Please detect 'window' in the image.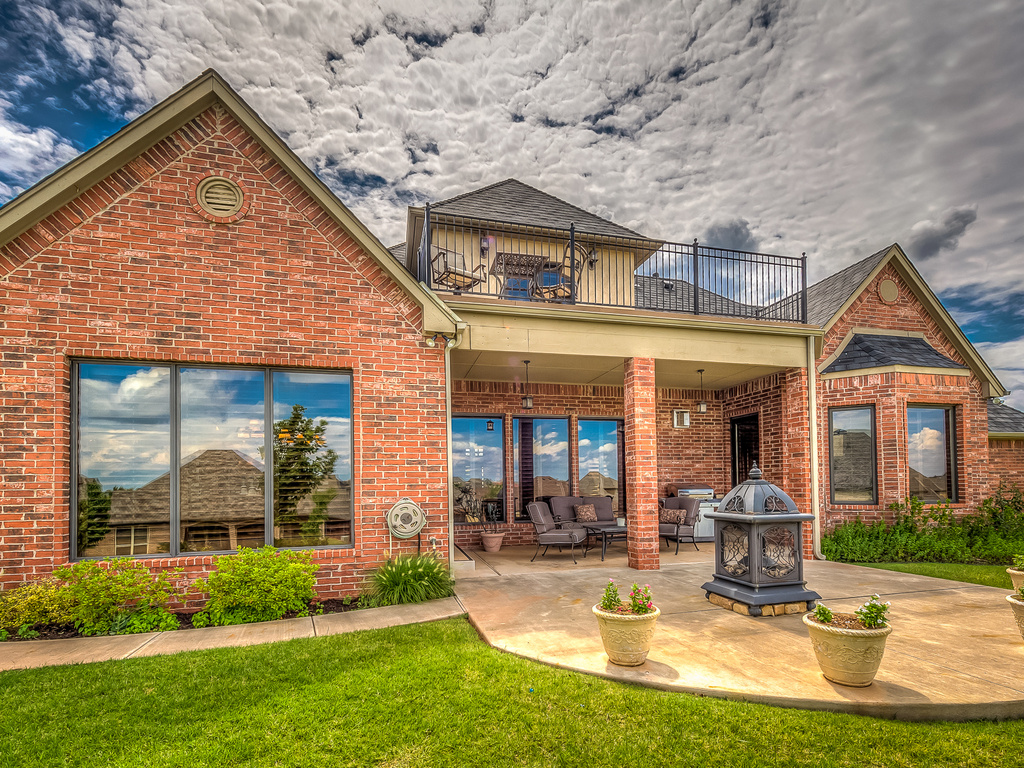
{"x1": 451, "y1": 417, "x2": 511, "y2": 526}.
